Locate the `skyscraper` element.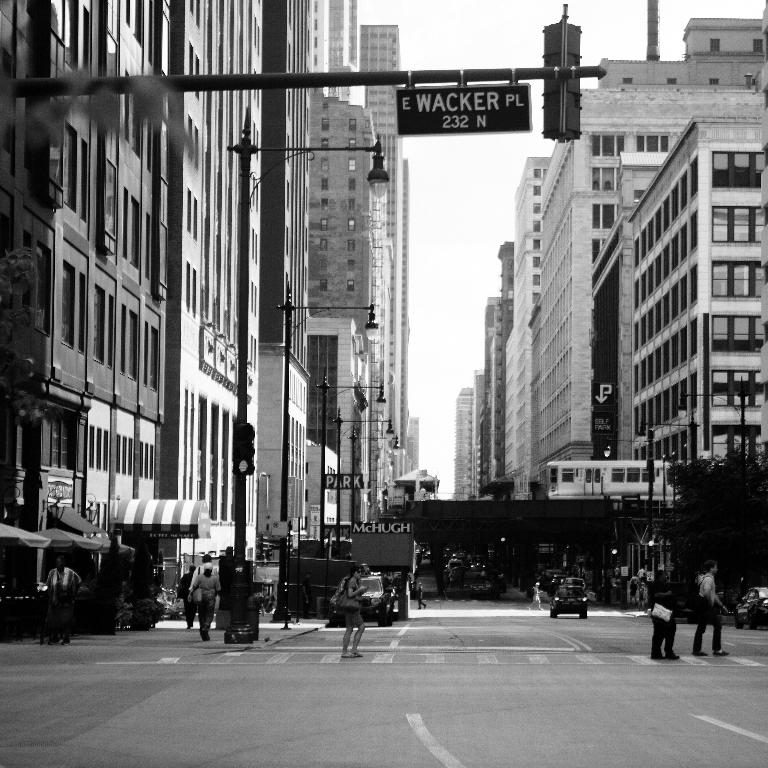
Element bbox: region(479, 231, 528, 512).
